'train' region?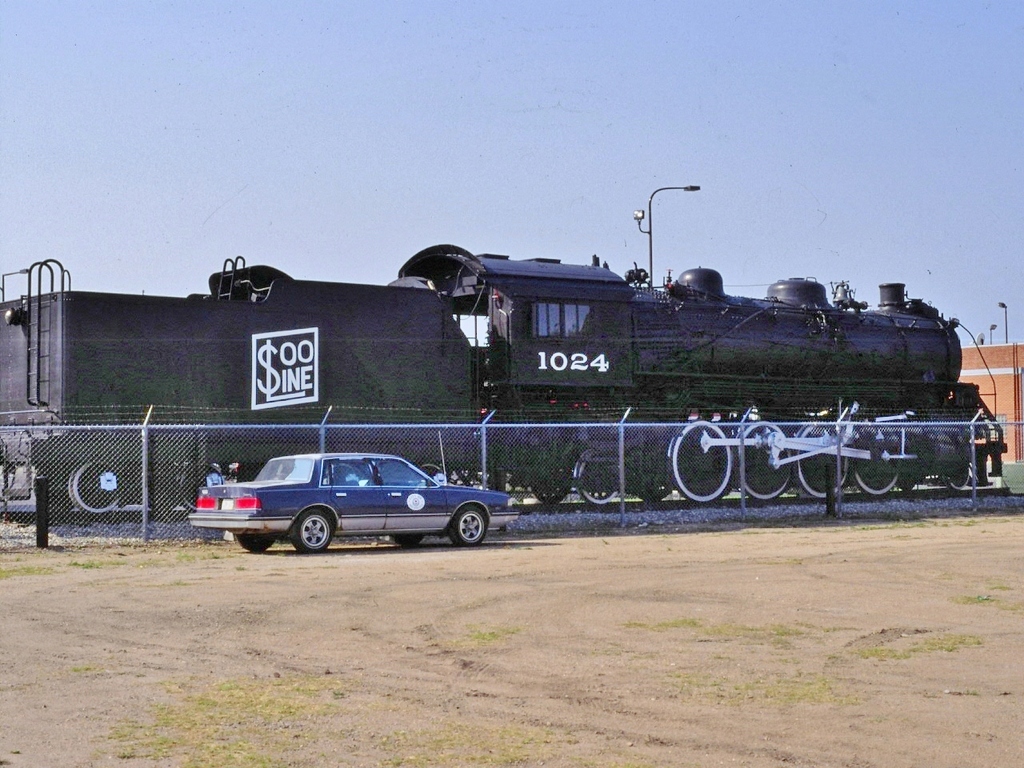
<box>0,240,1010,518</box>
